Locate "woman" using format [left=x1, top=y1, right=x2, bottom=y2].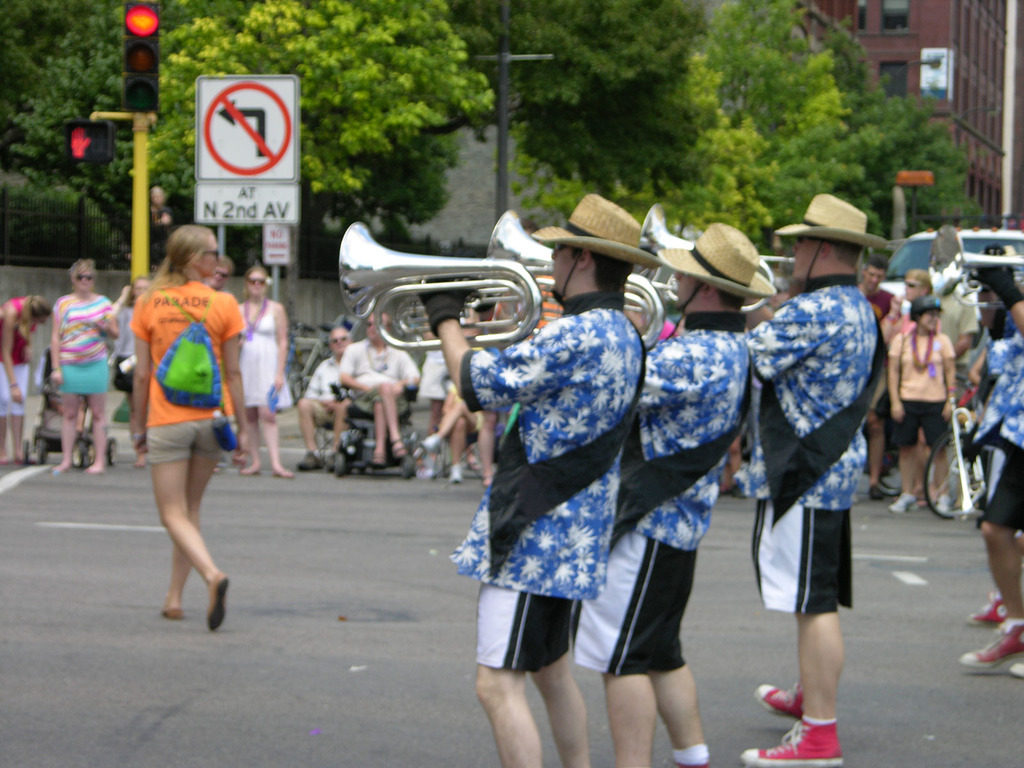
[left=52, top=259, right=120, bottom=476].
